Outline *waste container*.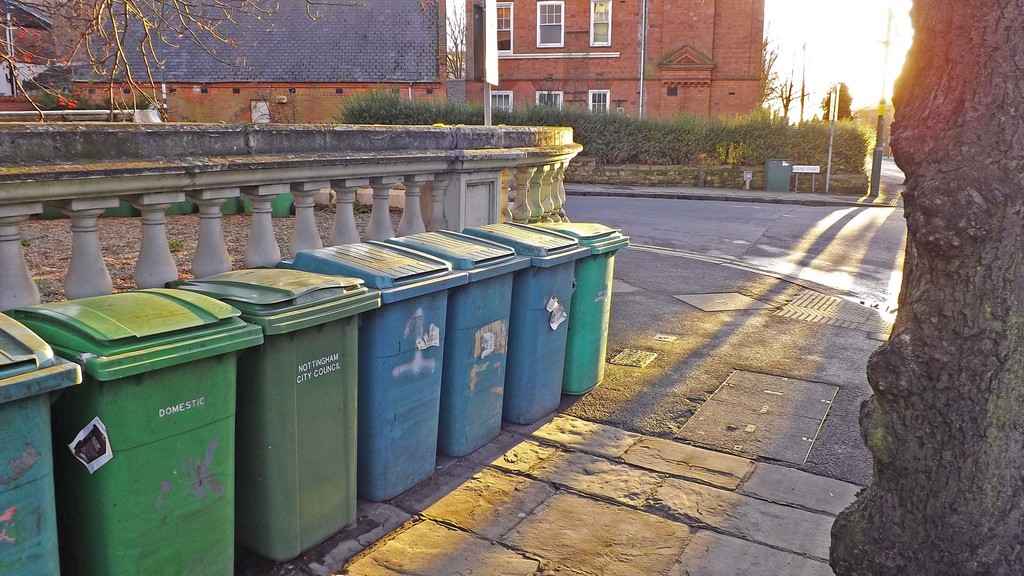
Outline: 367 225 529 456.
